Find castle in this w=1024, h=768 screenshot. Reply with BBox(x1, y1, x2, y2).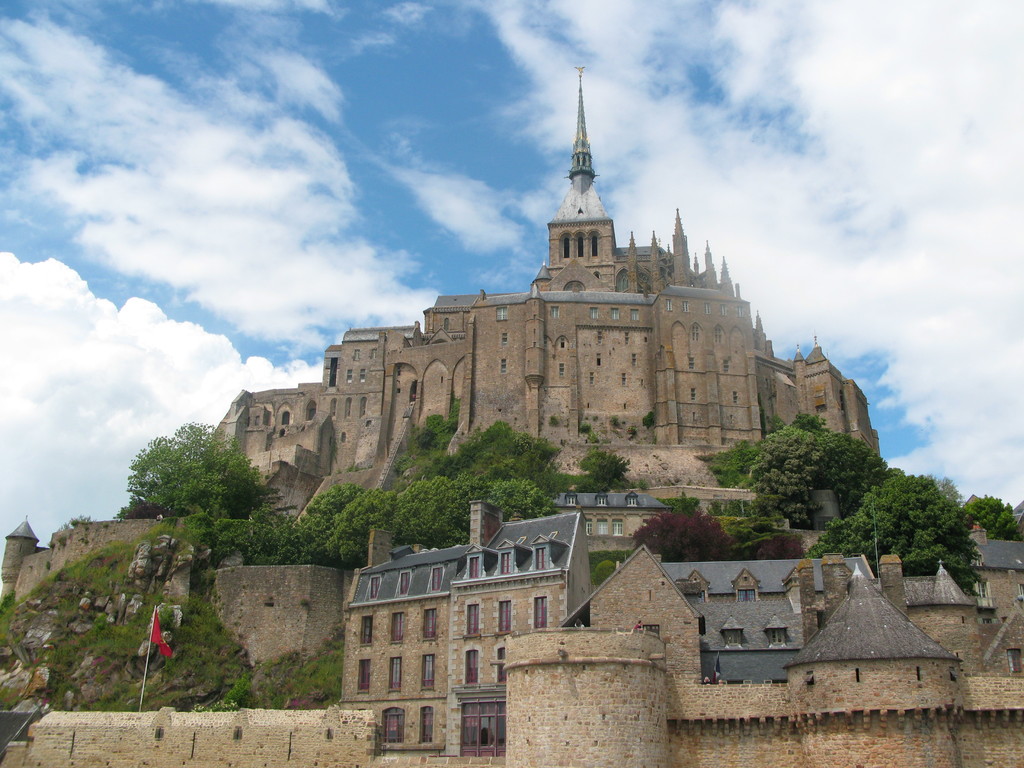
BBox(0, 61, 1023, 767).
